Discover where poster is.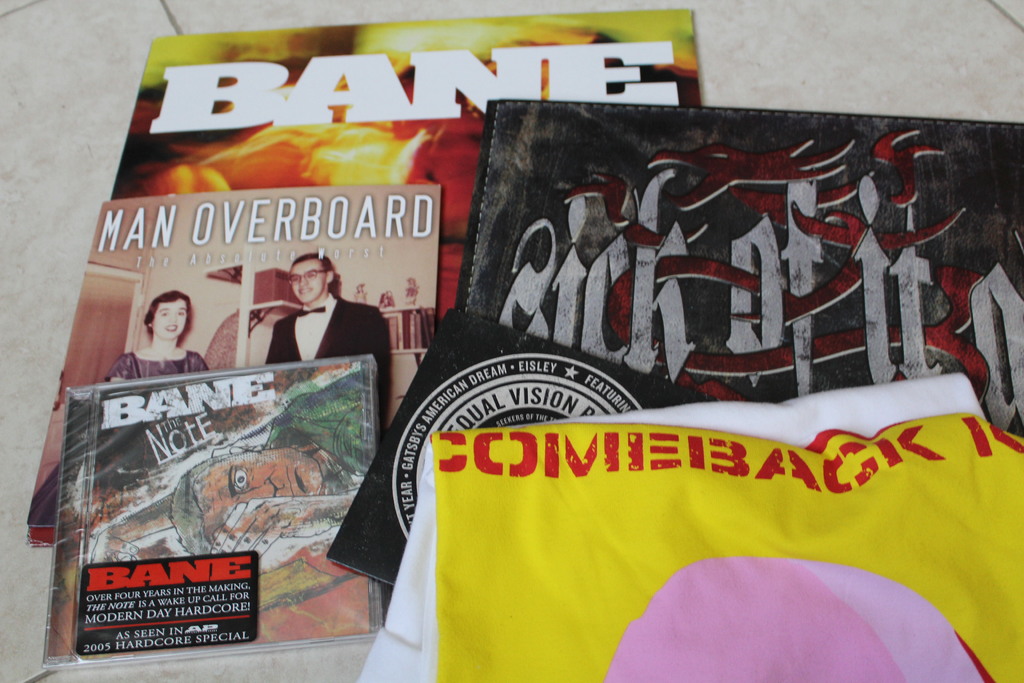
Discovered at bbox=(460, 103, 1023, 398).
